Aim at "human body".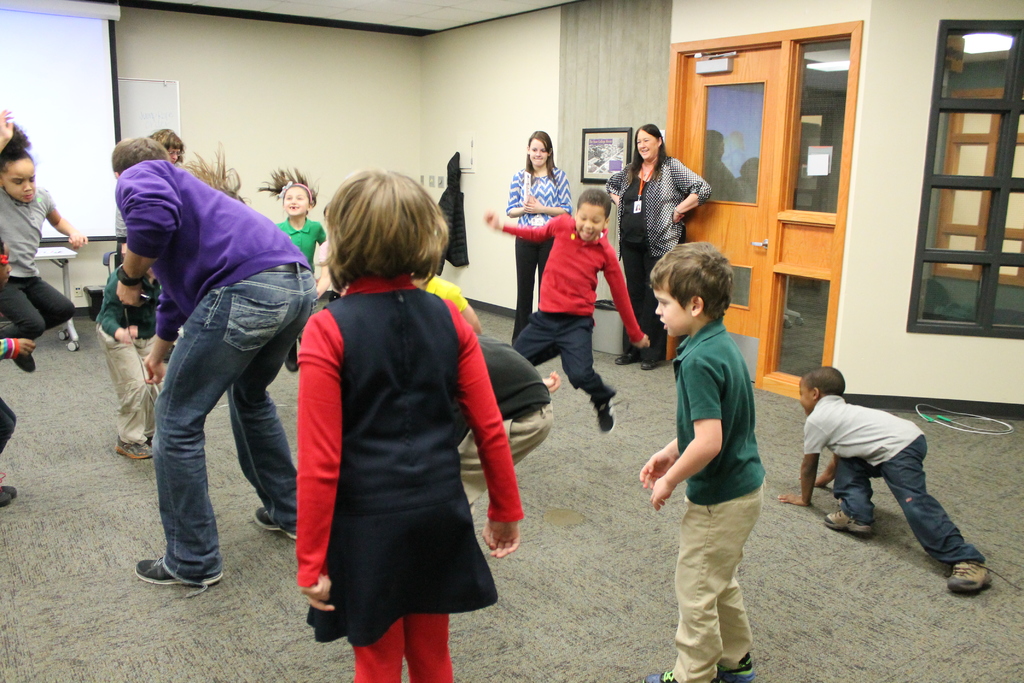
Aimed at bbox=[111, 256, 188, 449].
